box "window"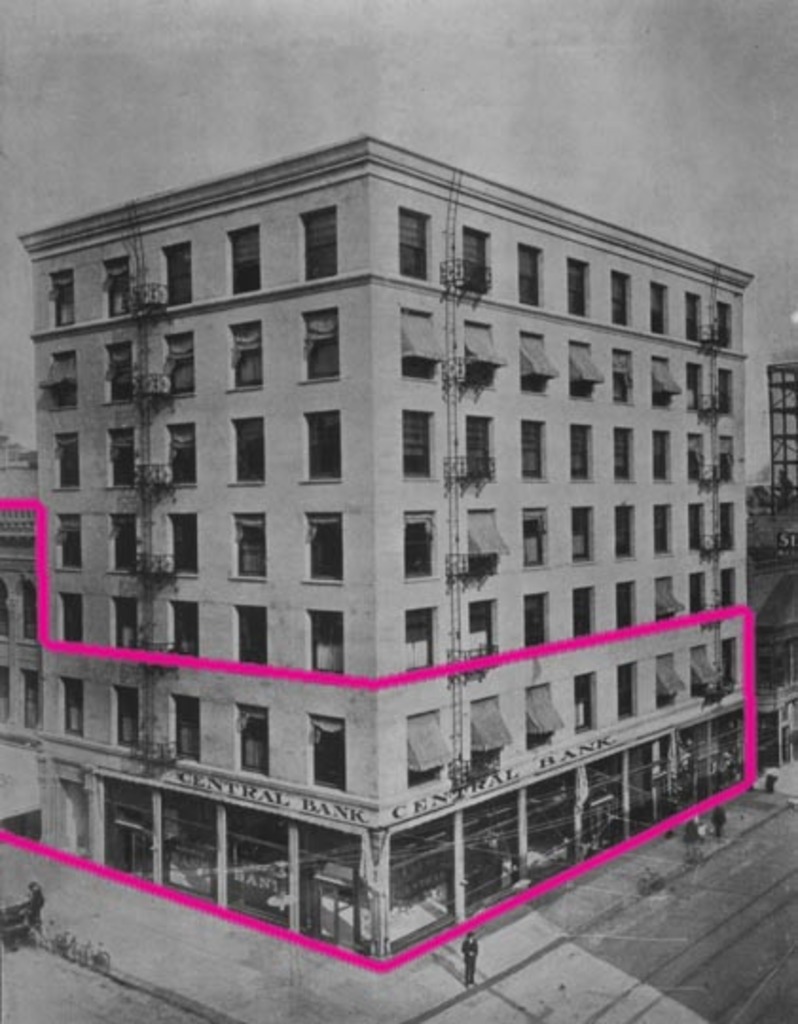
BBox(404, 408, 438, 482)
